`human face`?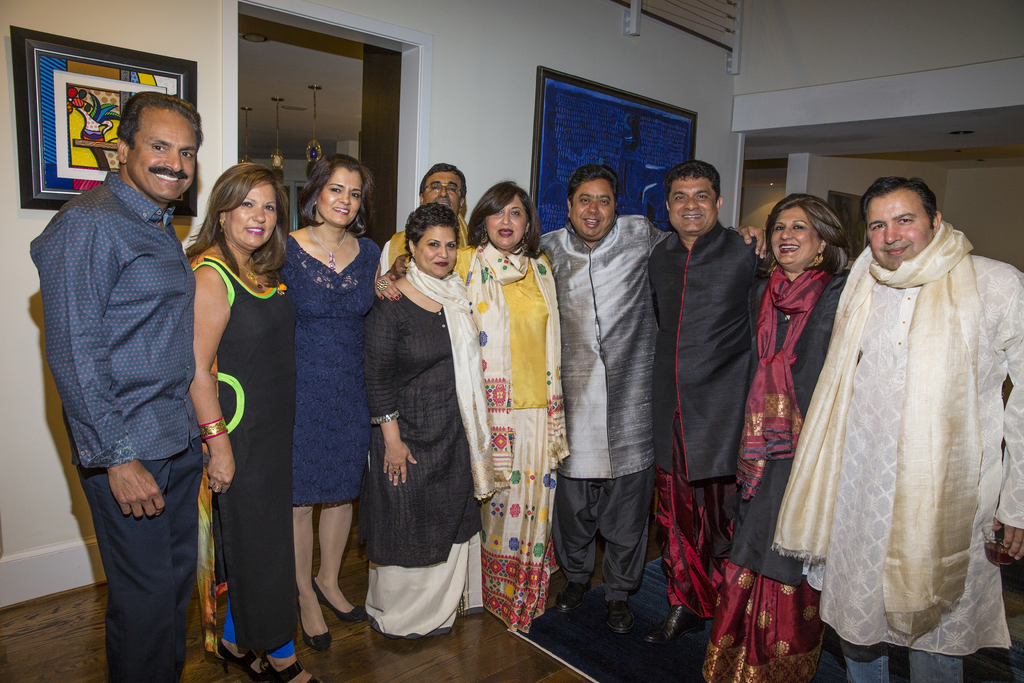
(774,204,819,265)
